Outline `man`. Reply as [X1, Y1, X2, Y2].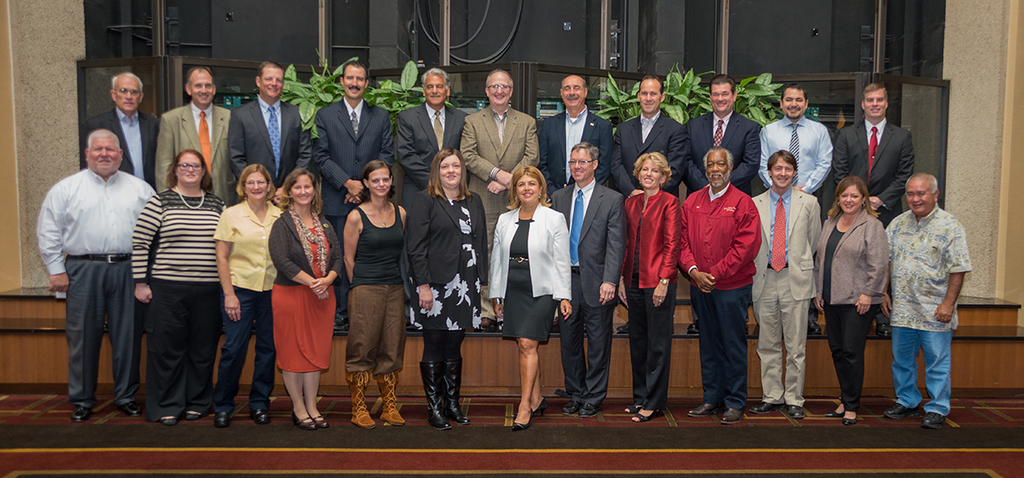
[395, 64, 472, 334].
